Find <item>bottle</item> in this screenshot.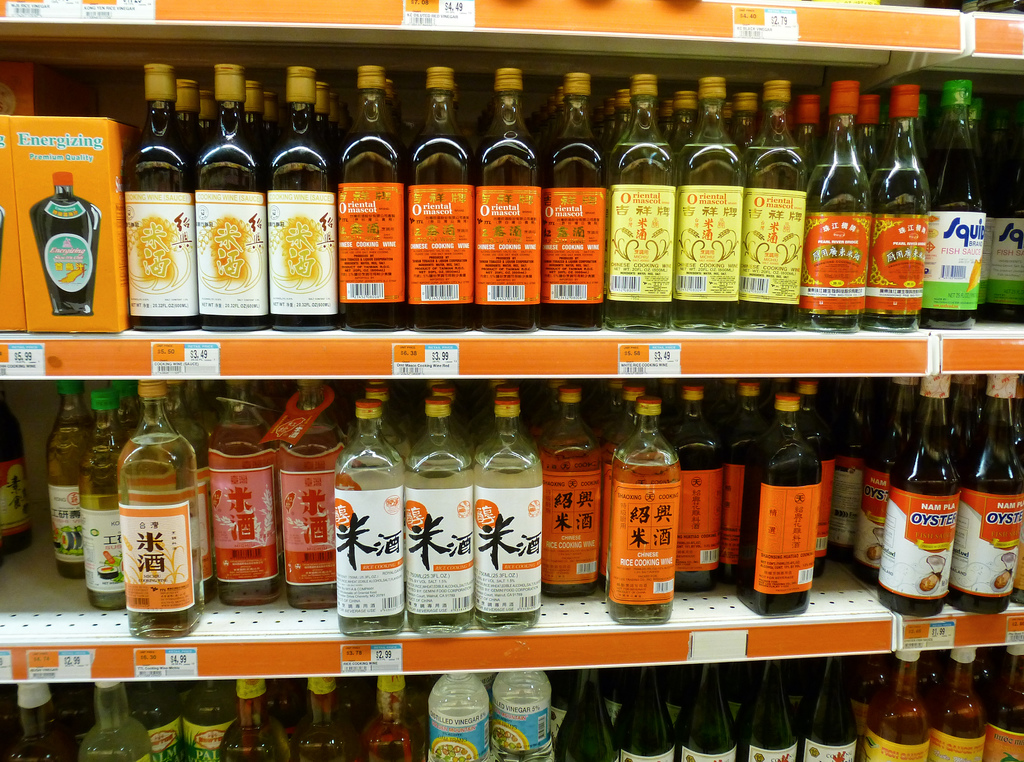
The bounding box for <item>bottle</item> is 202:92:218:136.
